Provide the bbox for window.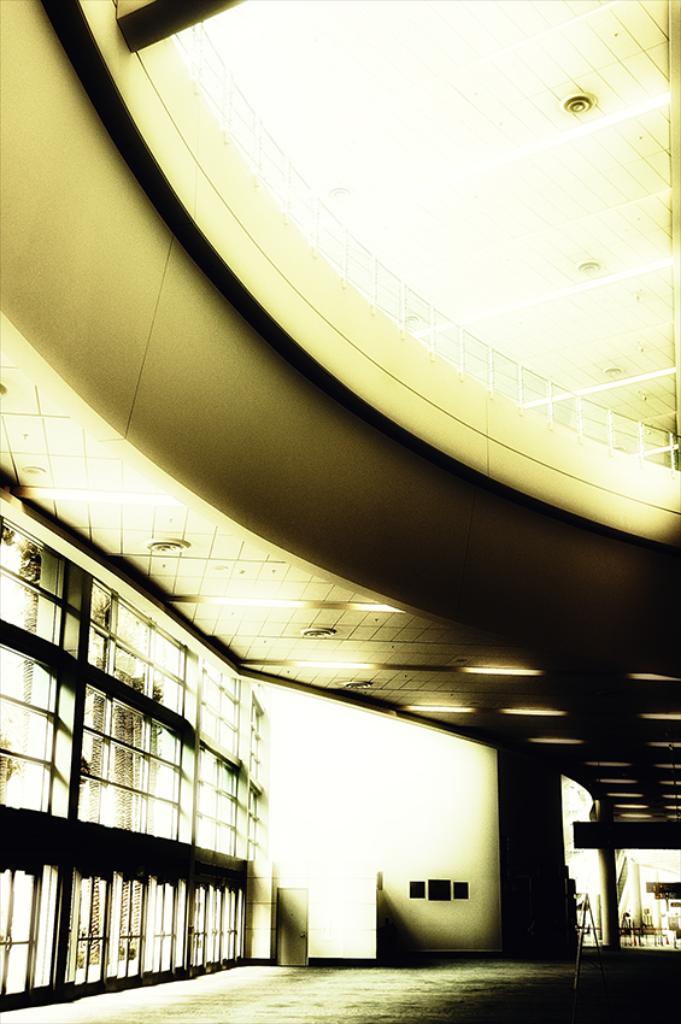
[249, 704, 265, 770].
